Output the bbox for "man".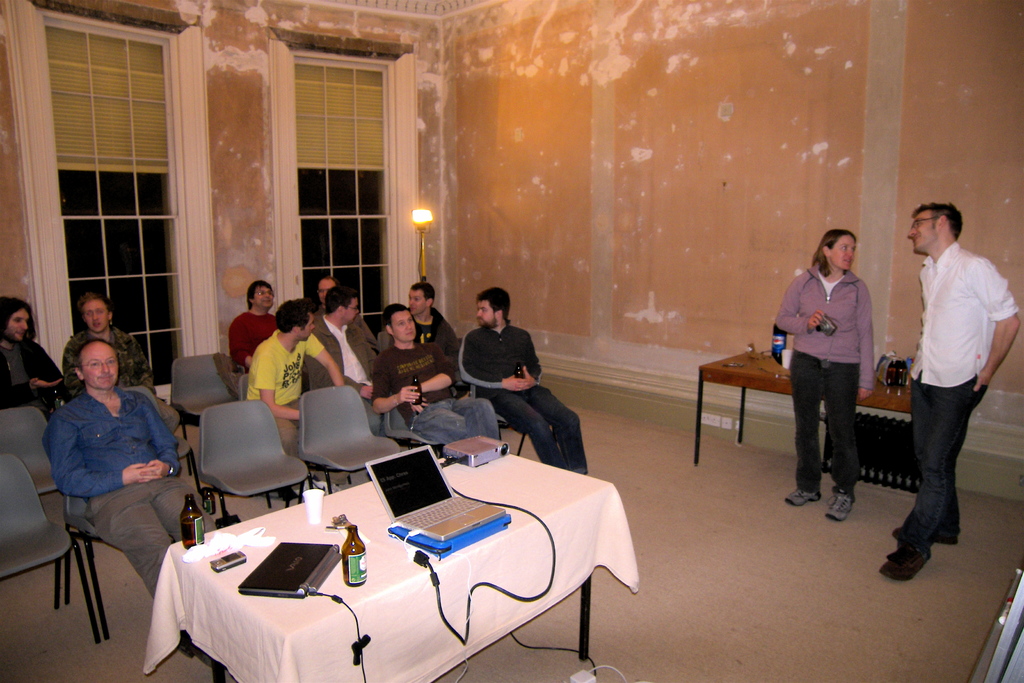
[left=234, top=274, right=289, bottom=372].
